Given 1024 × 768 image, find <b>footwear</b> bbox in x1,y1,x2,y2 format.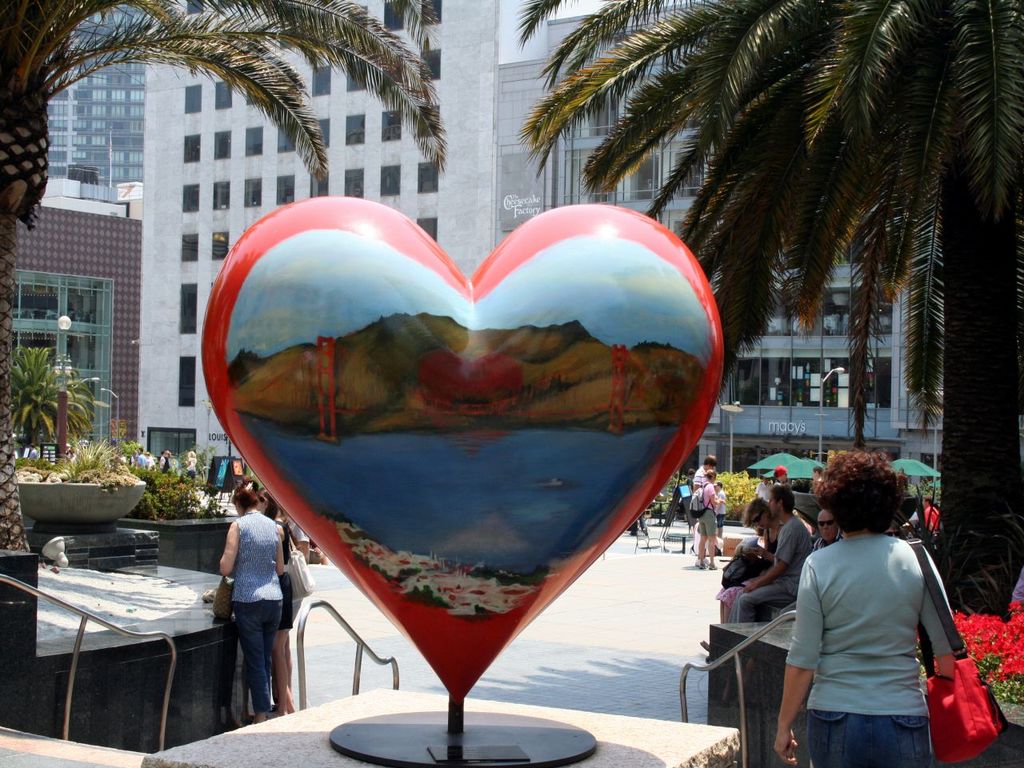
700,560,706,569.
